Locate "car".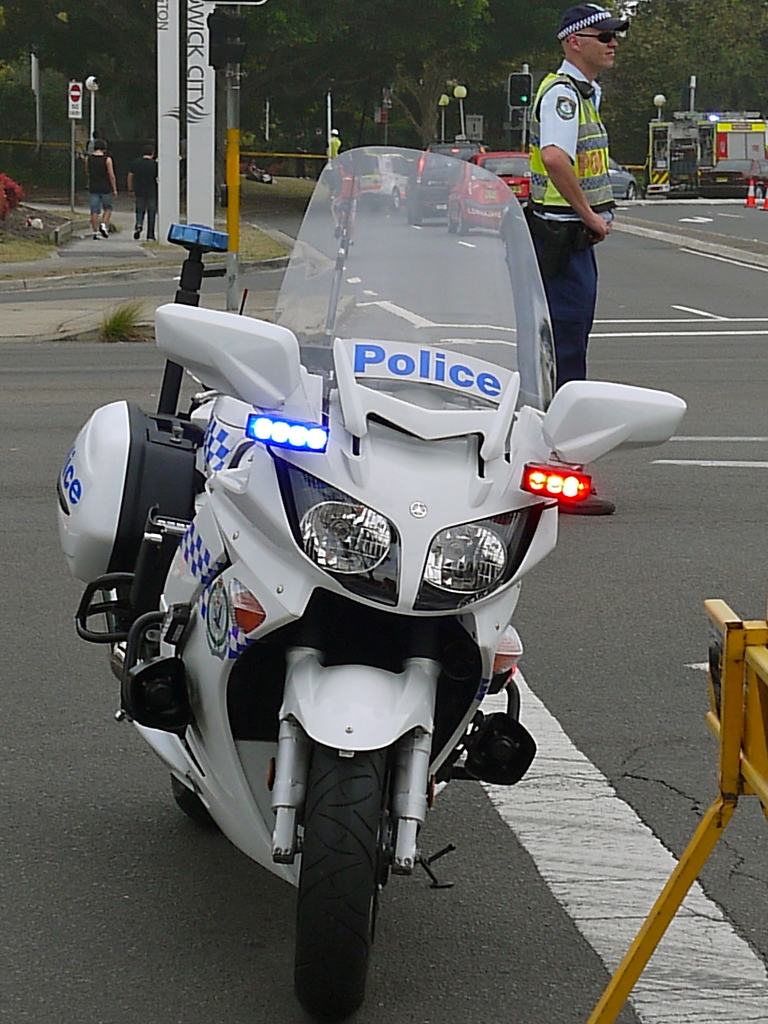
Bounding box: BBox(406, 140, 484, 226).
